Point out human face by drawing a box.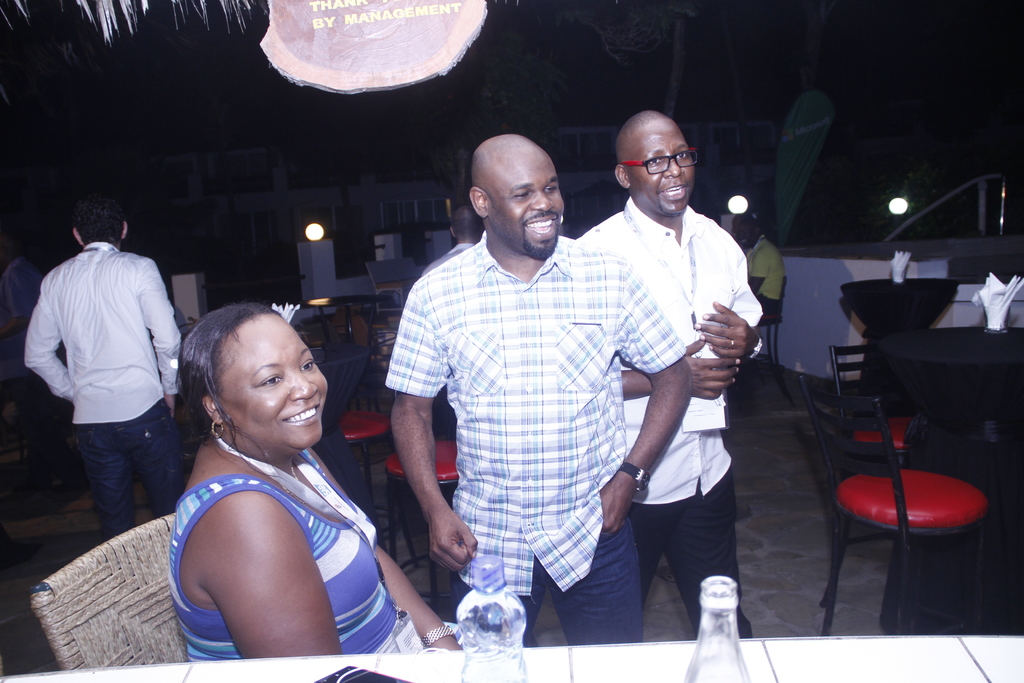
x1=495 y1=154 x2=564 y2=263.
